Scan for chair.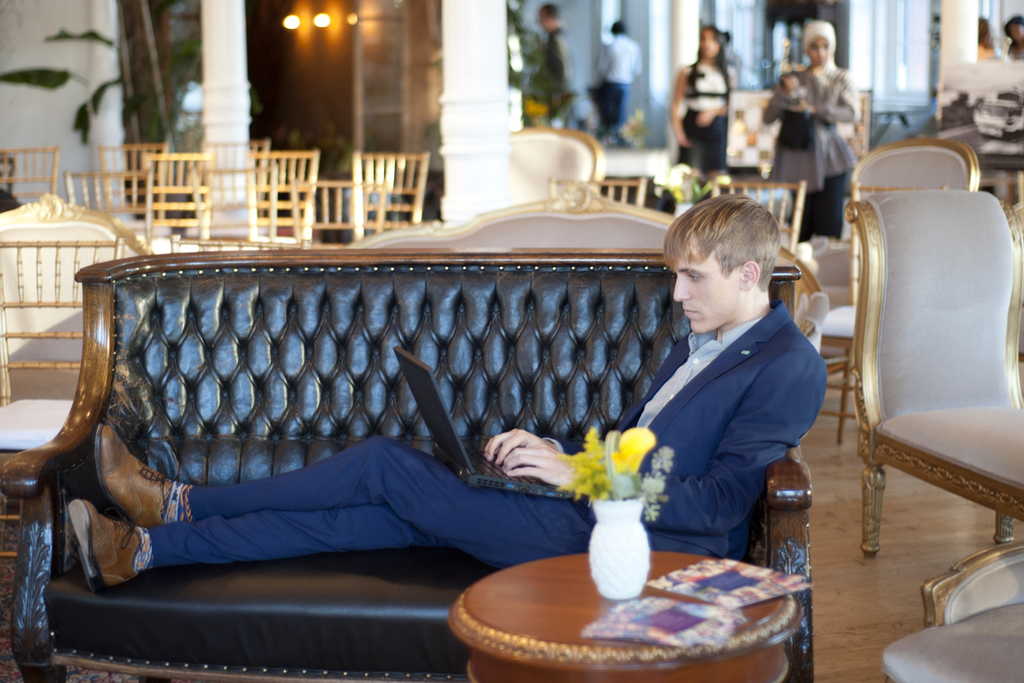
Scan result: <region>596, 177, 646, 208</region>.
